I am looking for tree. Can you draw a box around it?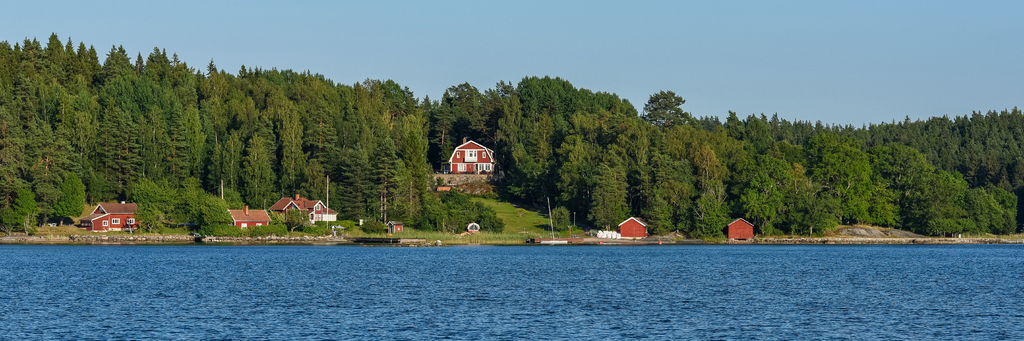
Sure, the bounding box is (x1=724, y1=115, x2=749, y2=142).
